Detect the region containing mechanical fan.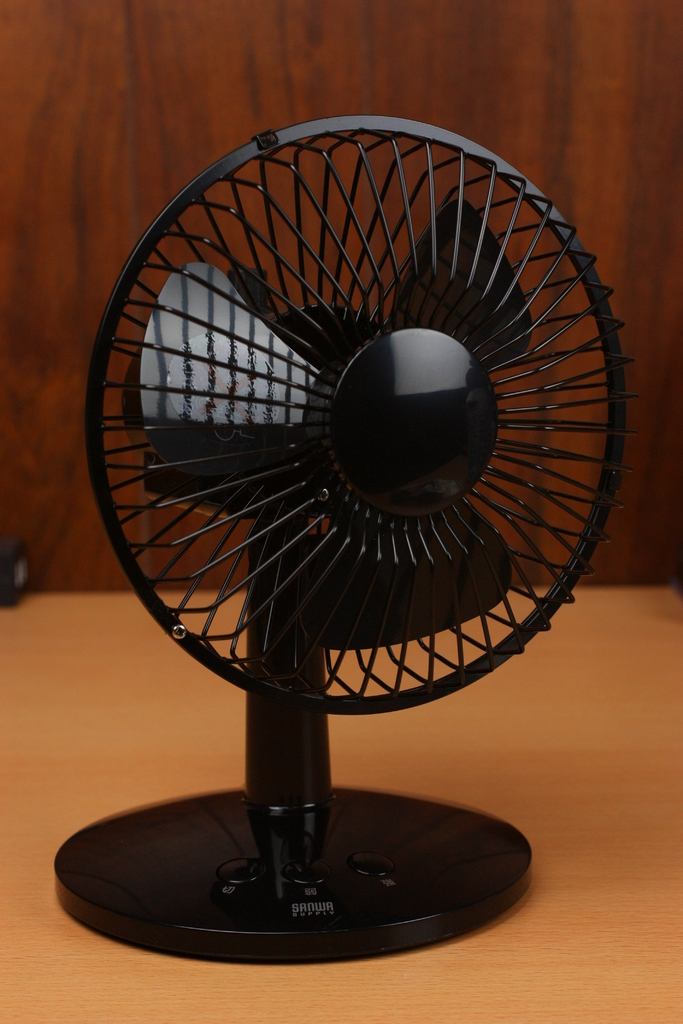
[x1=51, y1=113, x2=638, y2=957].
